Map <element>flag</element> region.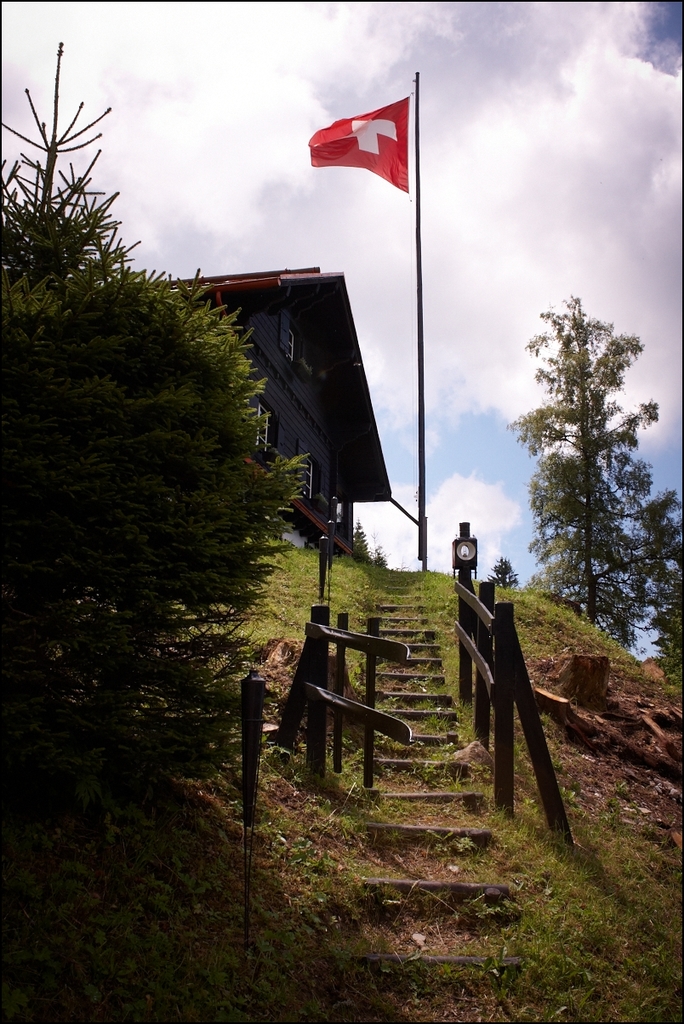
Mapped to <bbox>312, 79, 413, 191</bbox>.
